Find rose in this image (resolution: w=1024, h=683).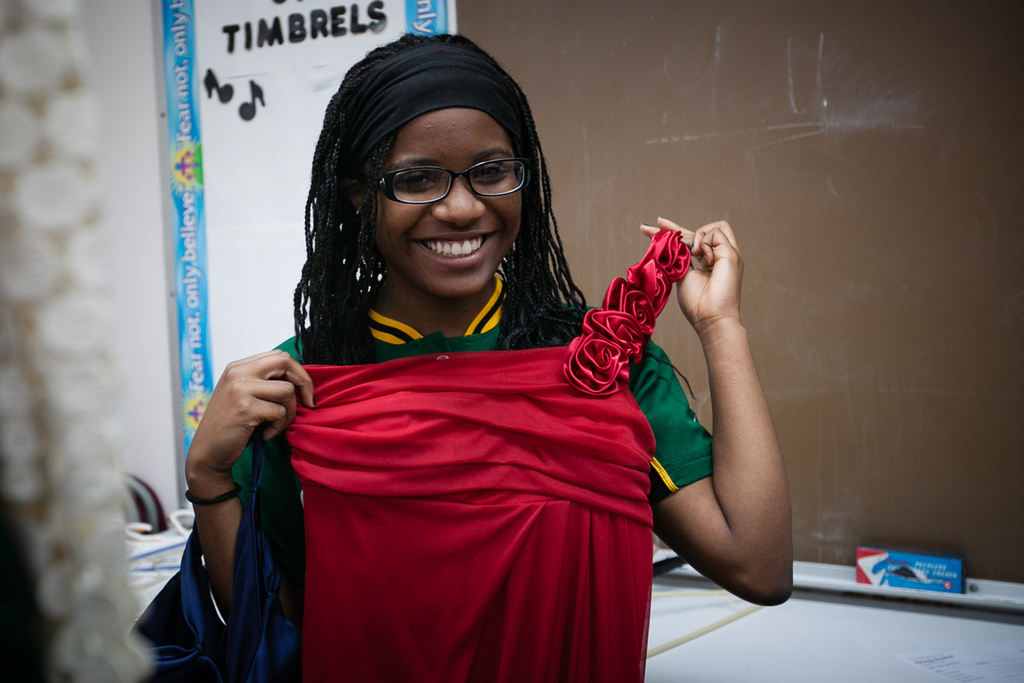
[602, 276, 660, 343].
